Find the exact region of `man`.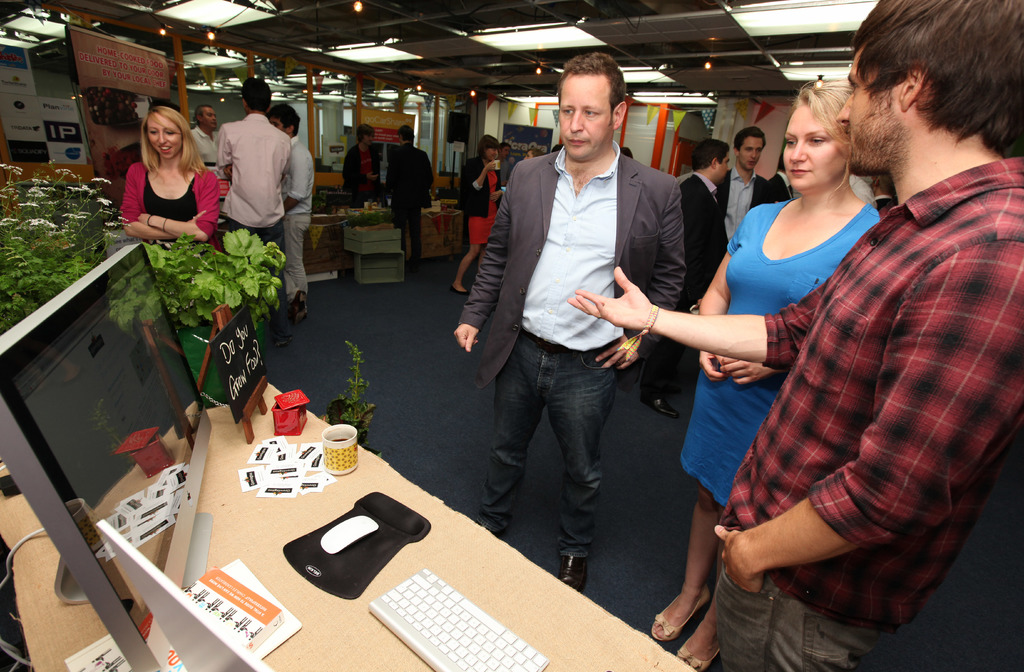
Exact region: bbox(566, 0, 1023, 671).
